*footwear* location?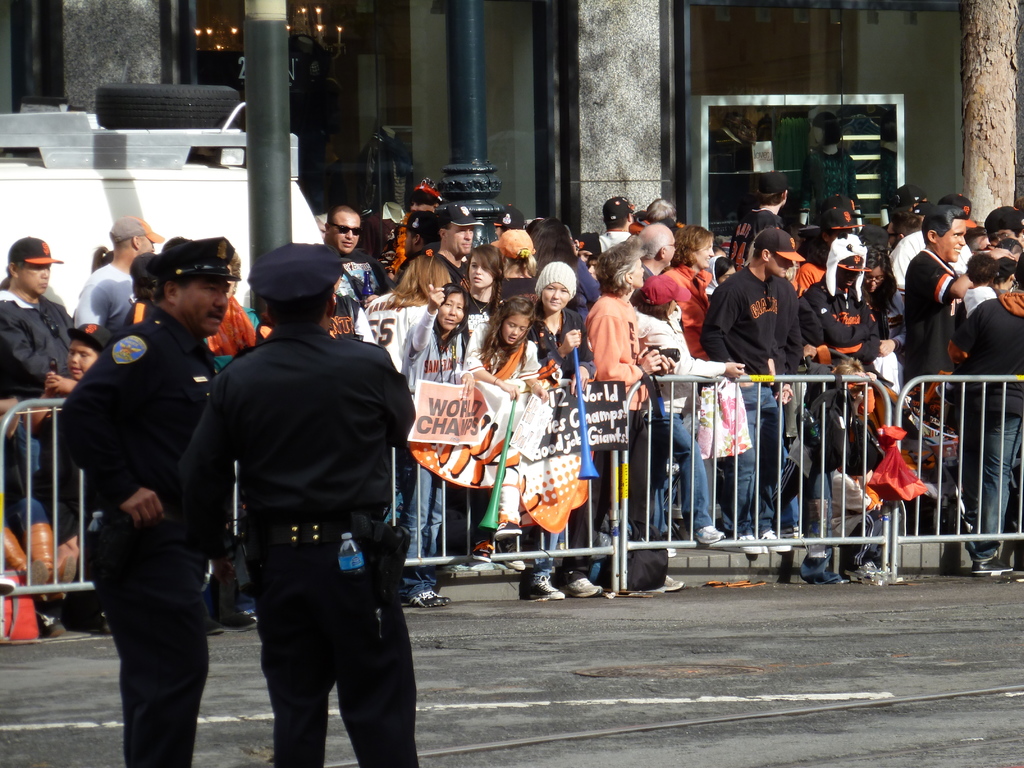
box=[495, 540, 526, 570]
